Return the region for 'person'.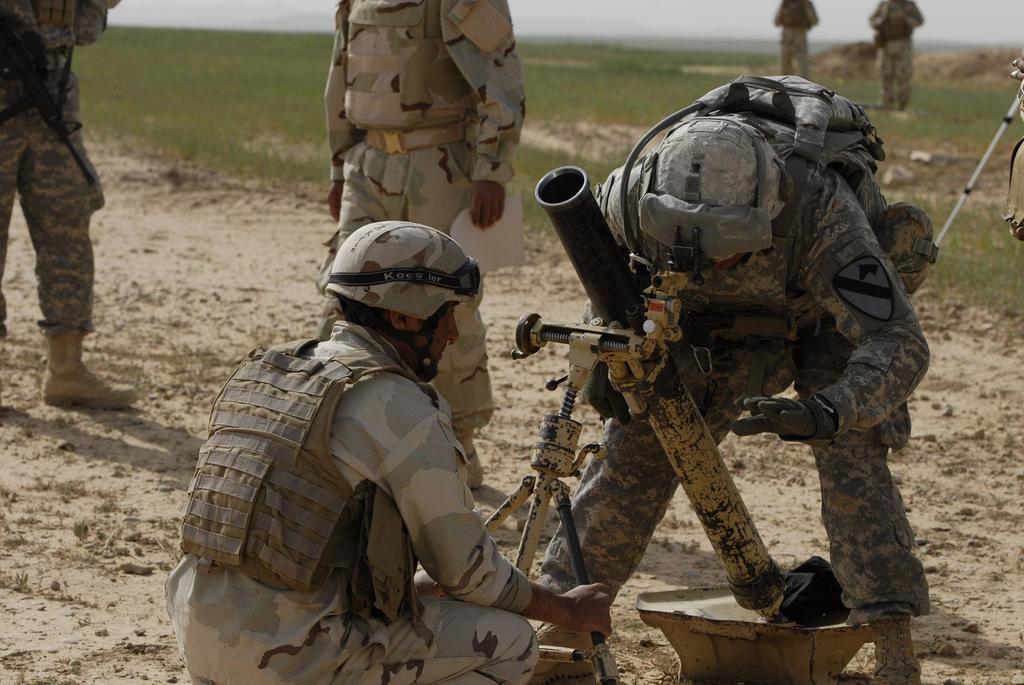
x1=0 y1=0 x2=139 y2=410.
